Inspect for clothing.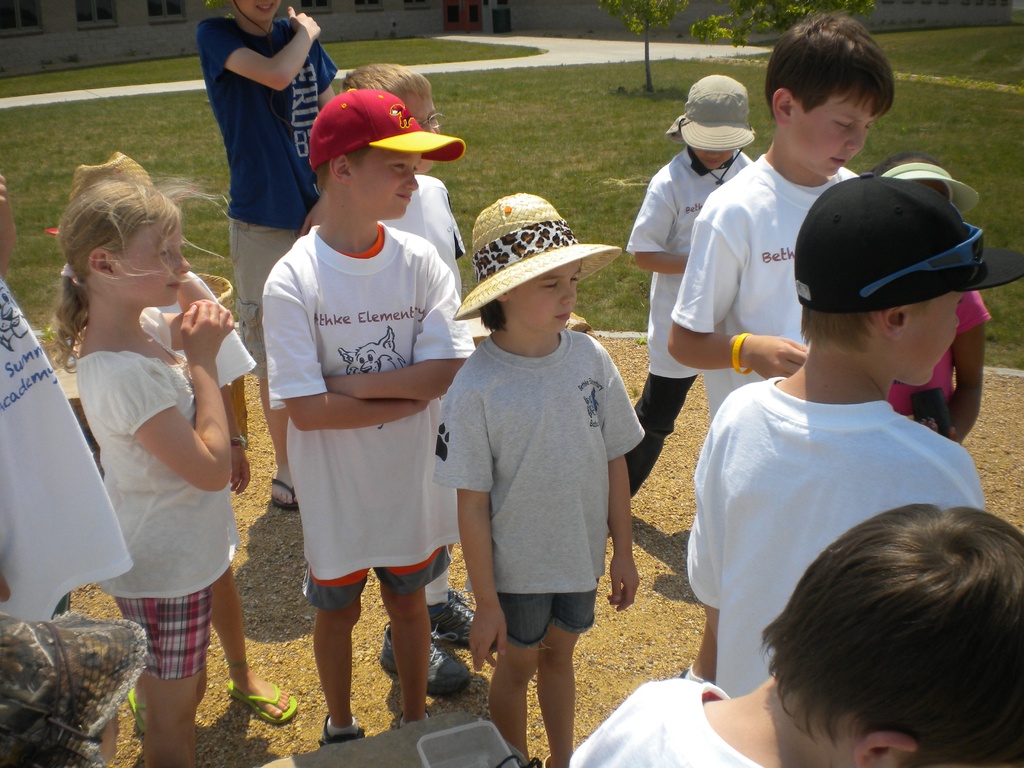
Inspection: pyautogui.locateOnScreen(196, 12, 337, 378).
